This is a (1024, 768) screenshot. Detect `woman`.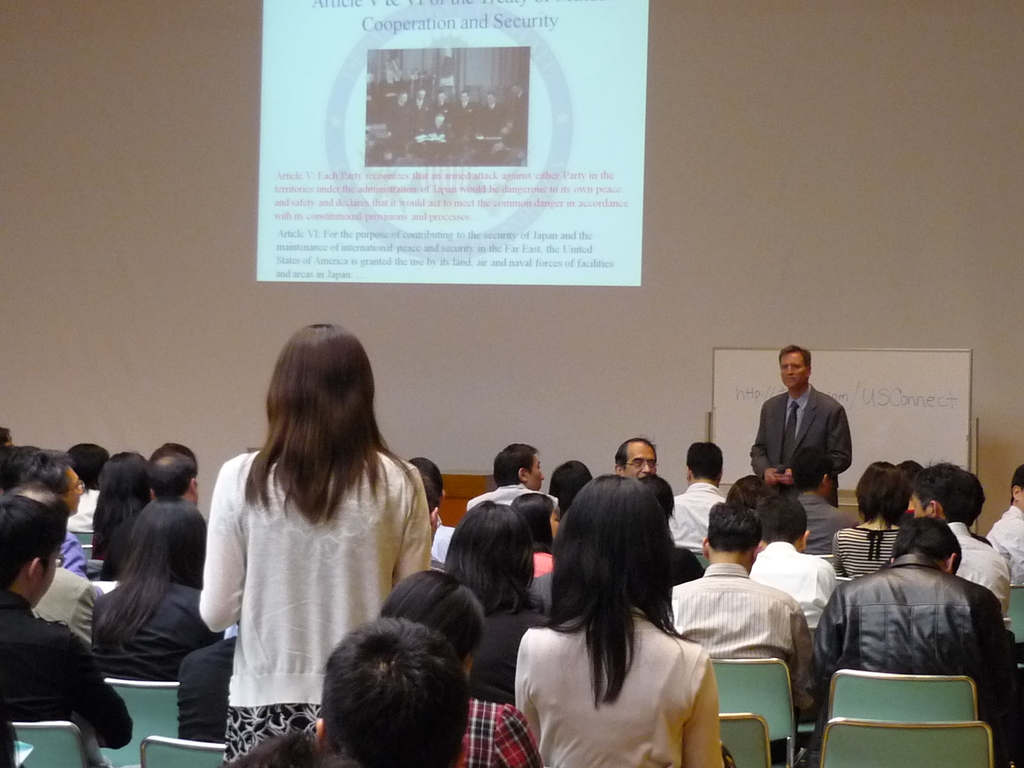
pyautogui.locateOnScreen(198, 312, 432, 765).
